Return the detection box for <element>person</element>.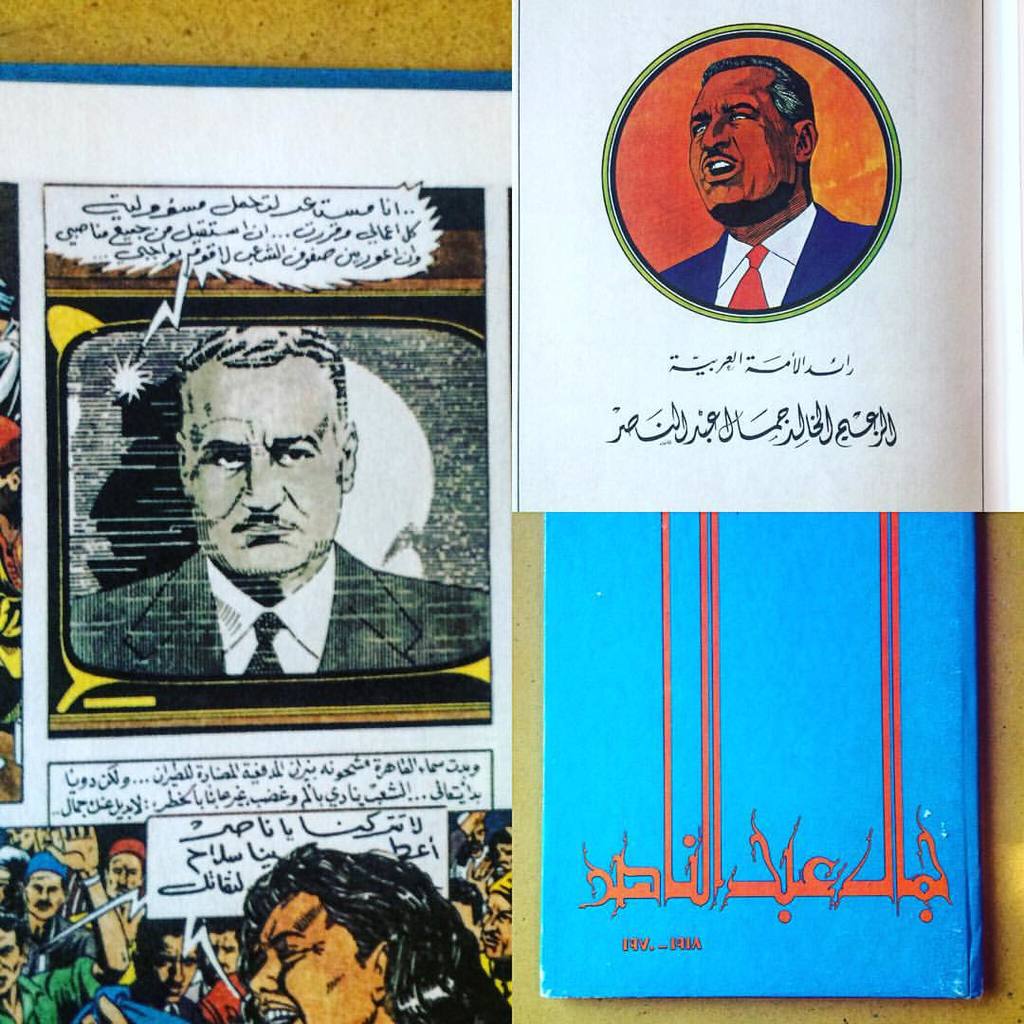
[491,824,516,875].
